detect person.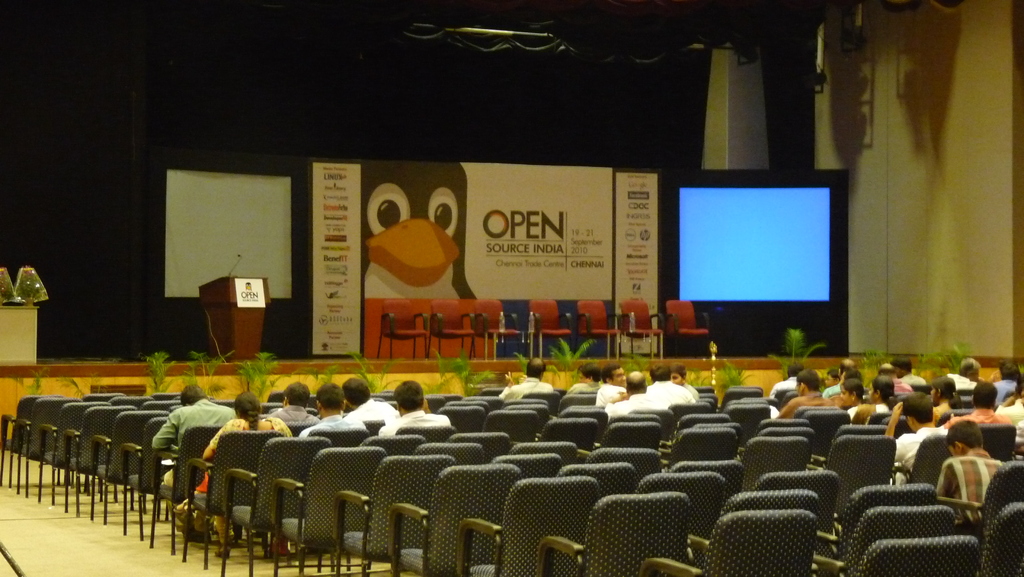
Detected at region(609, 375, 666, 413).
